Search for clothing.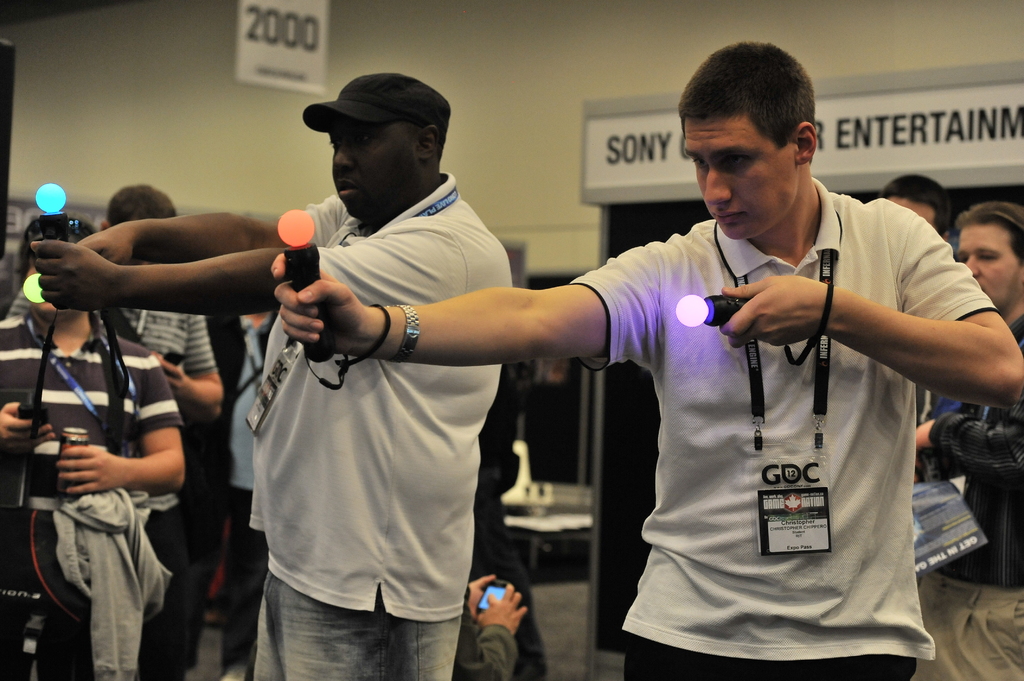
Found at {"x1": 245, "y1": 168, "x2": 509, "y2": 680}.
